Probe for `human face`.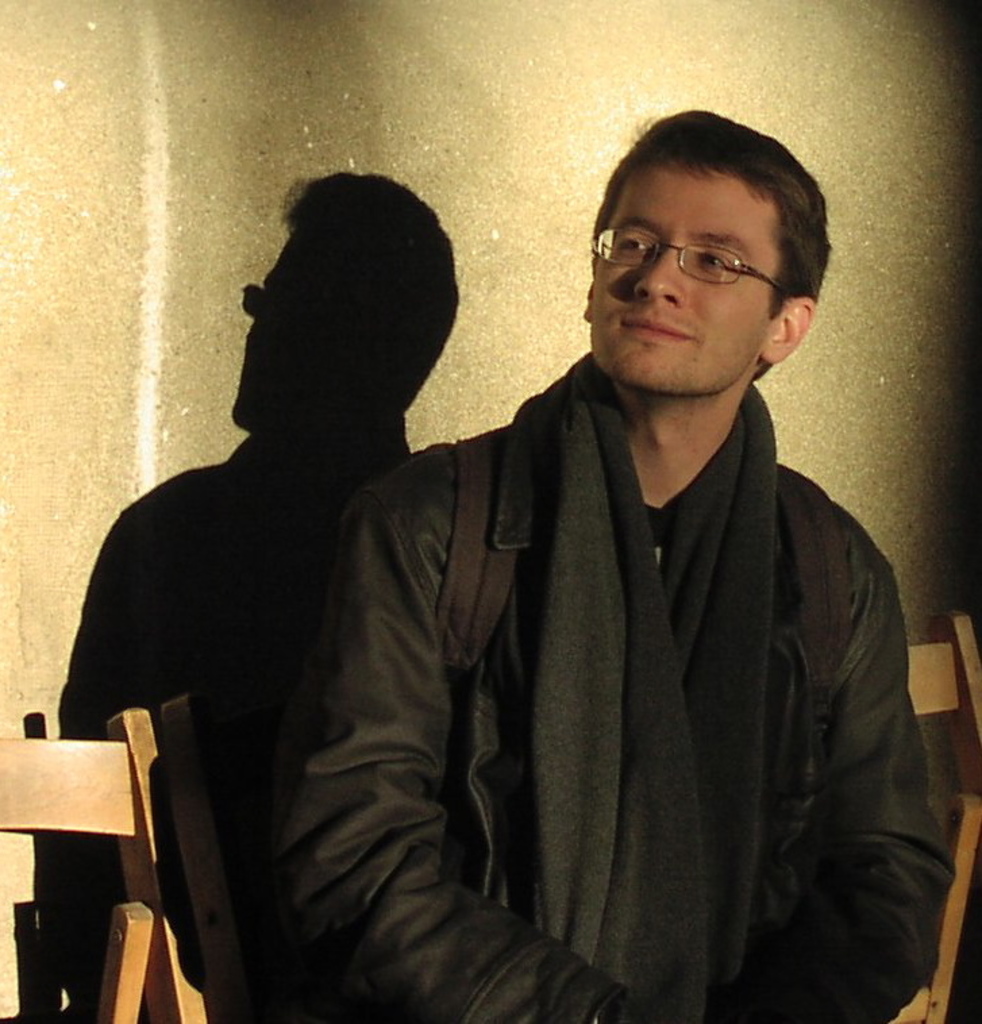
Probe result: 586 158 760 397.
